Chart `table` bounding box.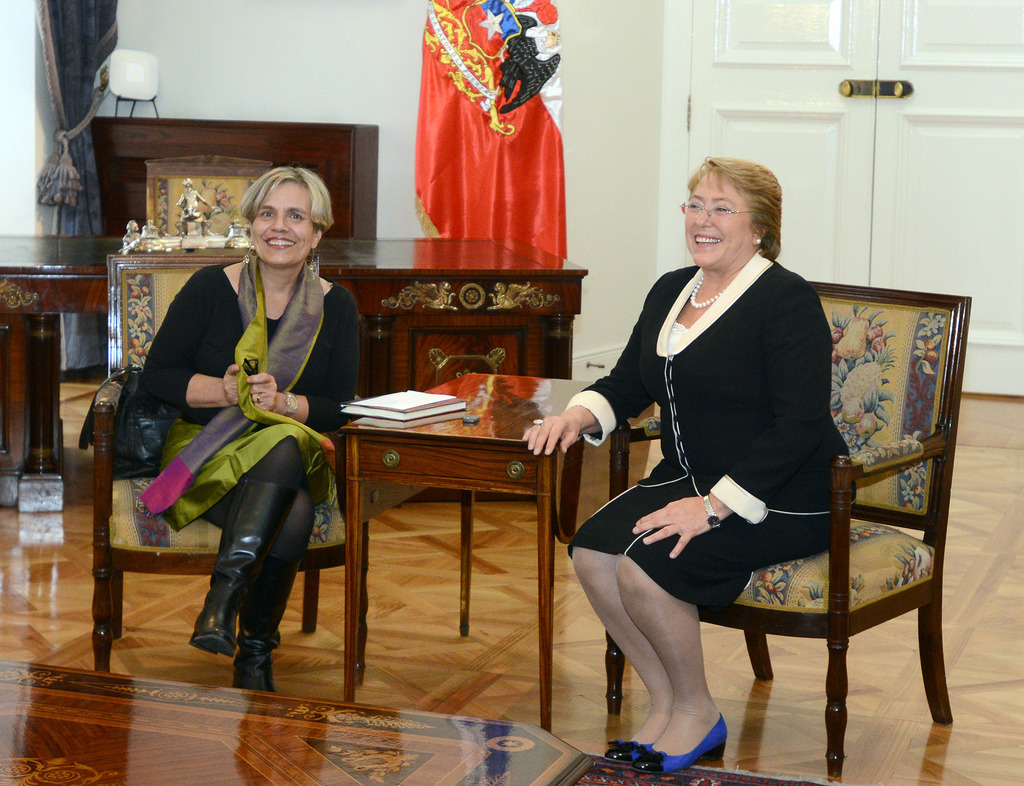
Charted: [x1=297, y1=347, x2=599, y2=723].
